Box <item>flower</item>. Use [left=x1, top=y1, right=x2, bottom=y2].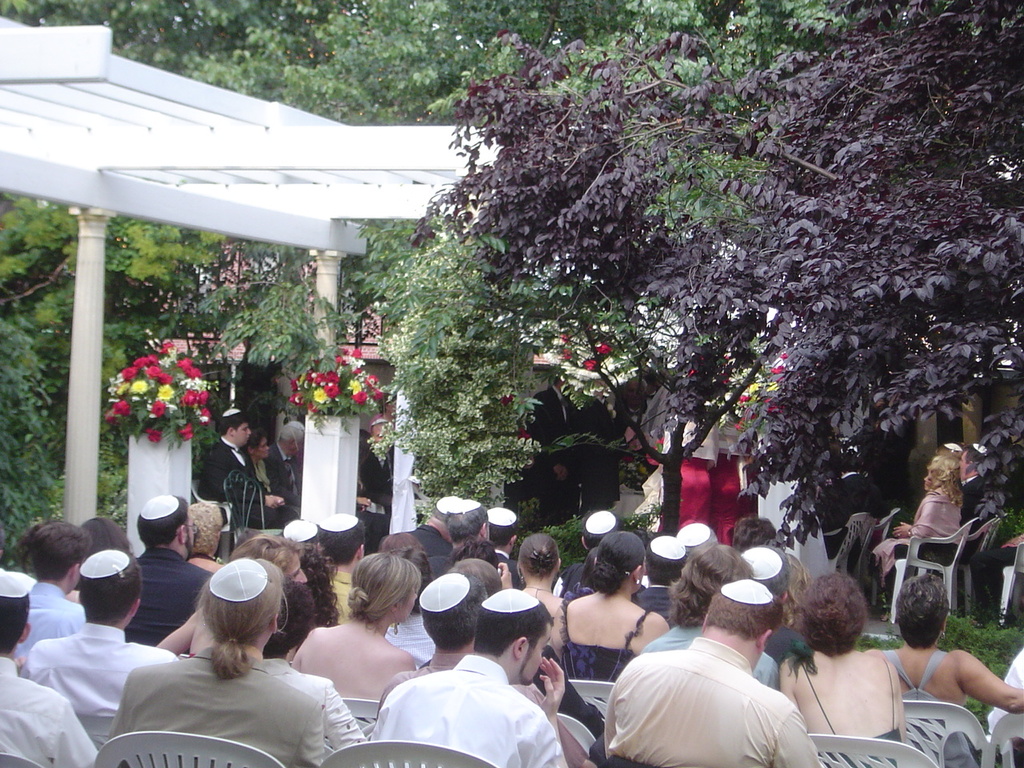
[left=154, top=404, right=165, bottom=414].
